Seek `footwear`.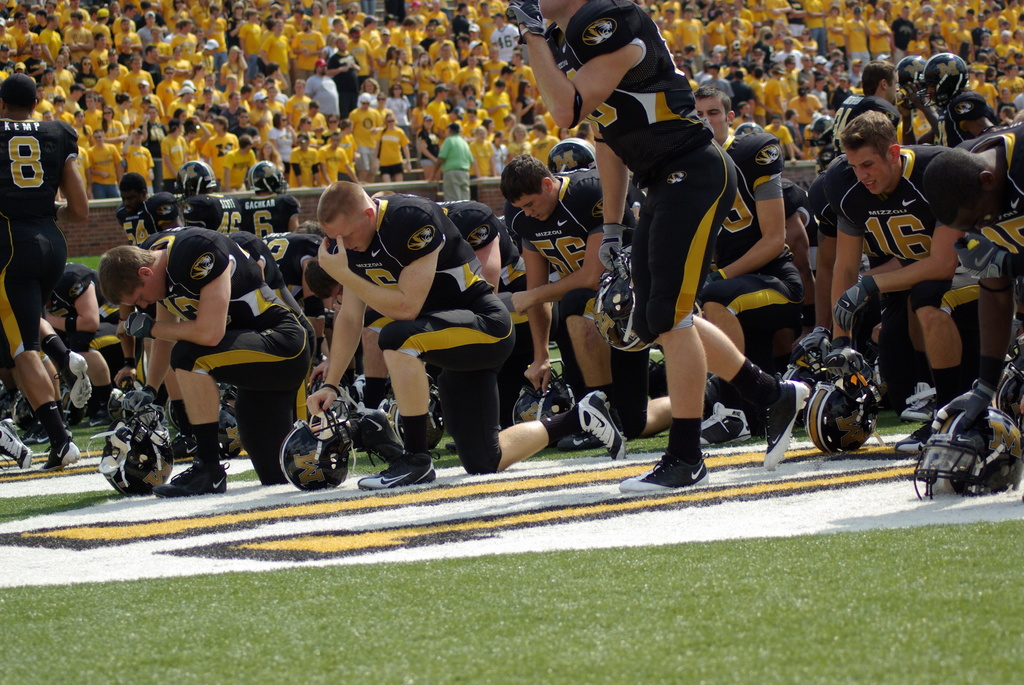
locate(764, 377, 807, 475).
